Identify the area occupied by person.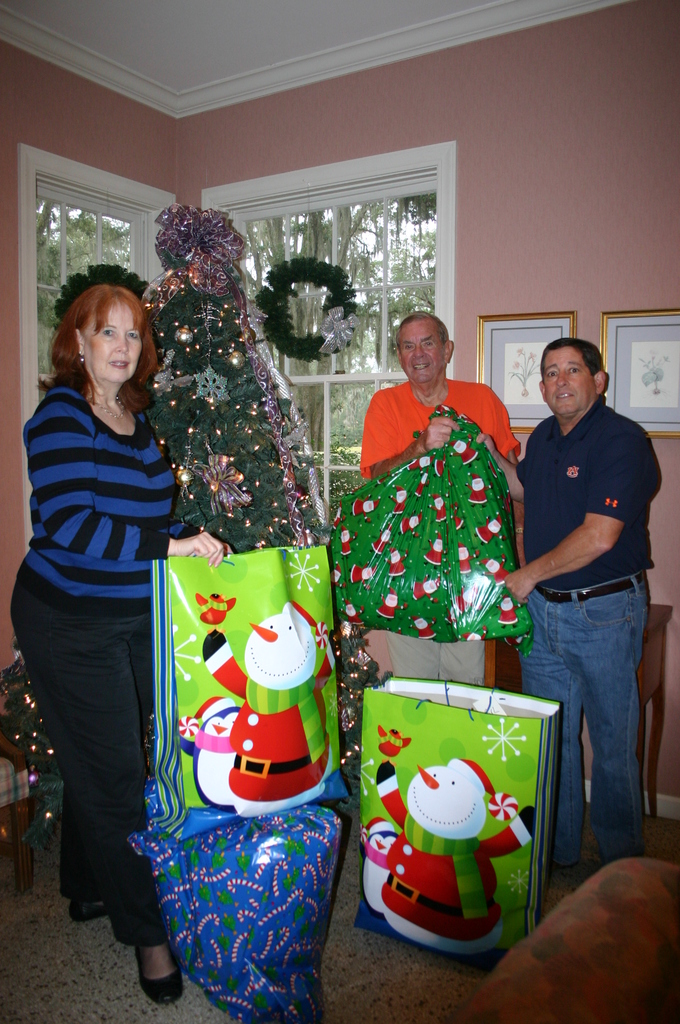
Area: [12,284,234,1009].
